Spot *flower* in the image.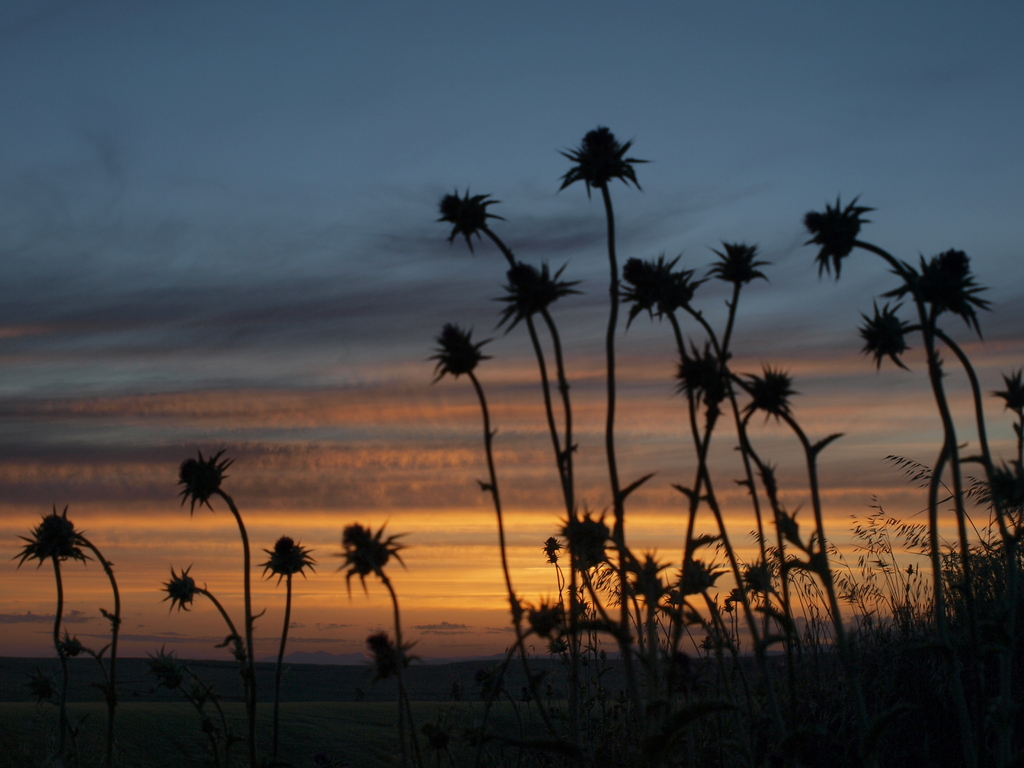
*flower* found at (x1=435, y1=184, x2=513, y2=257).
